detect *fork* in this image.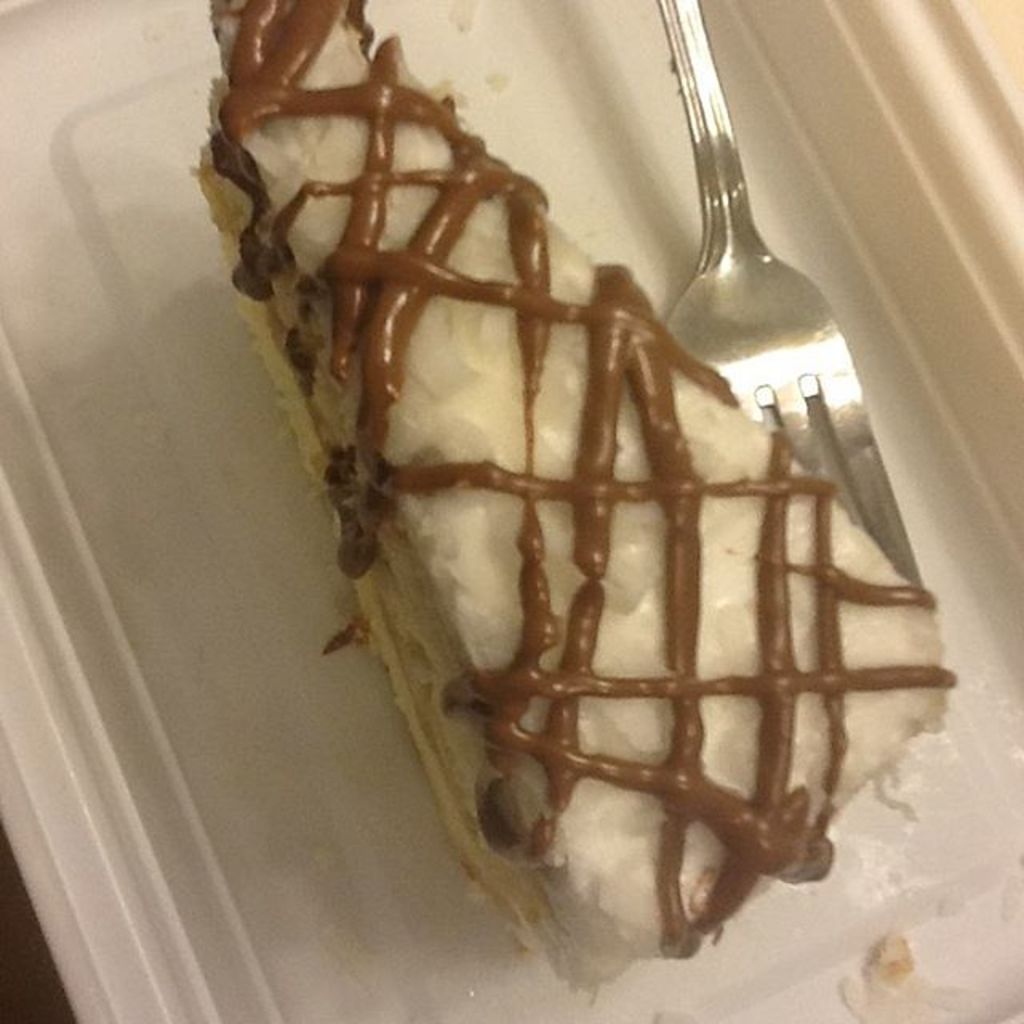
Detection: bbox(662, 0, 922, 587).
